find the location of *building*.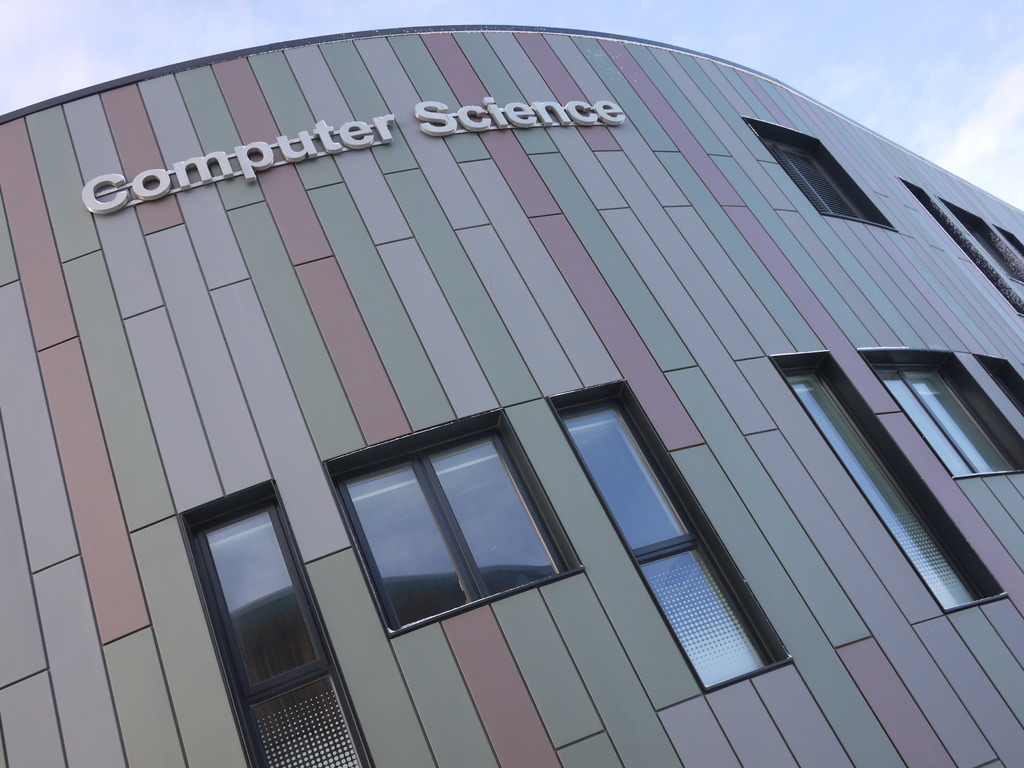
Location: [left=0, top=29, right=1023, bottom=767].
